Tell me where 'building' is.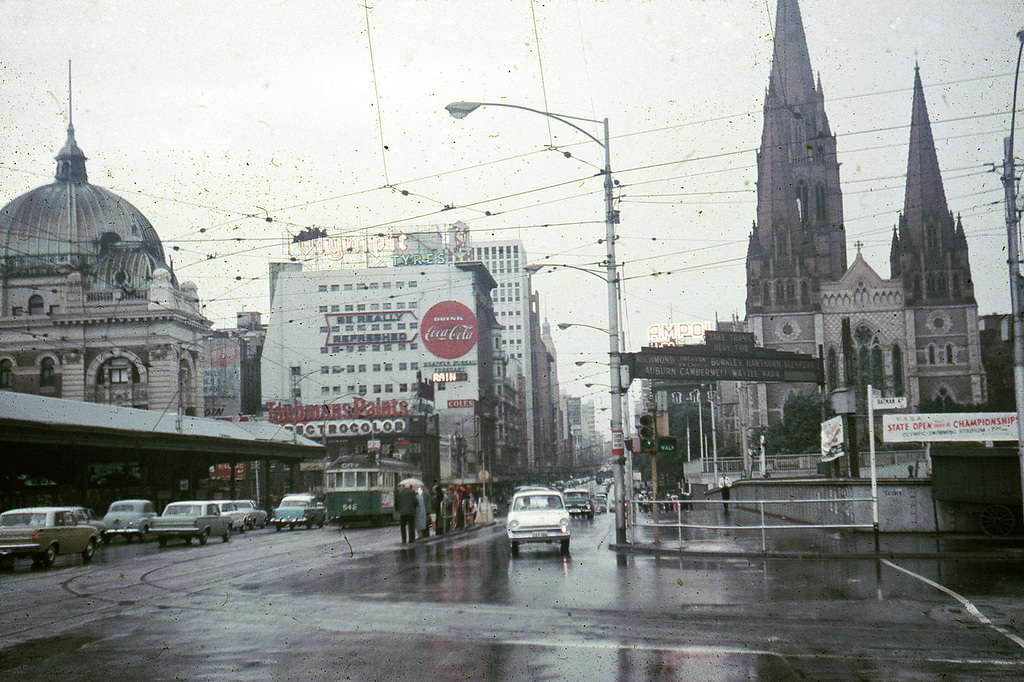
'building' is at rect(258, 263, 519, 487).
